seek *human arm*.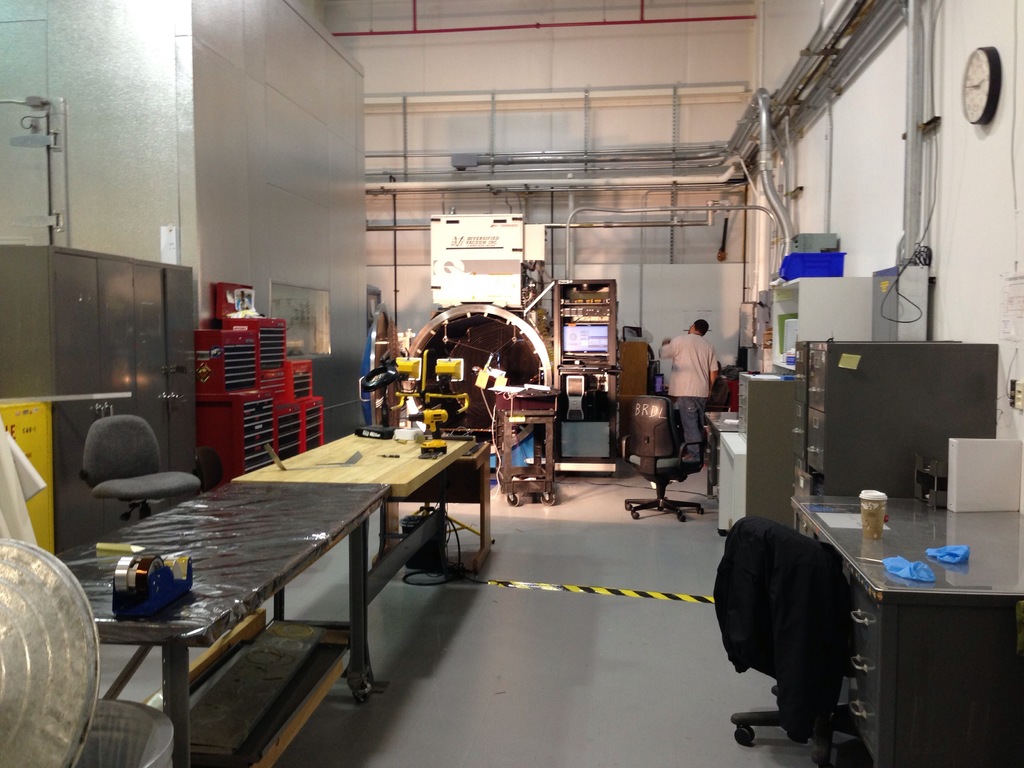
rect(663, 333, 667, 364).
